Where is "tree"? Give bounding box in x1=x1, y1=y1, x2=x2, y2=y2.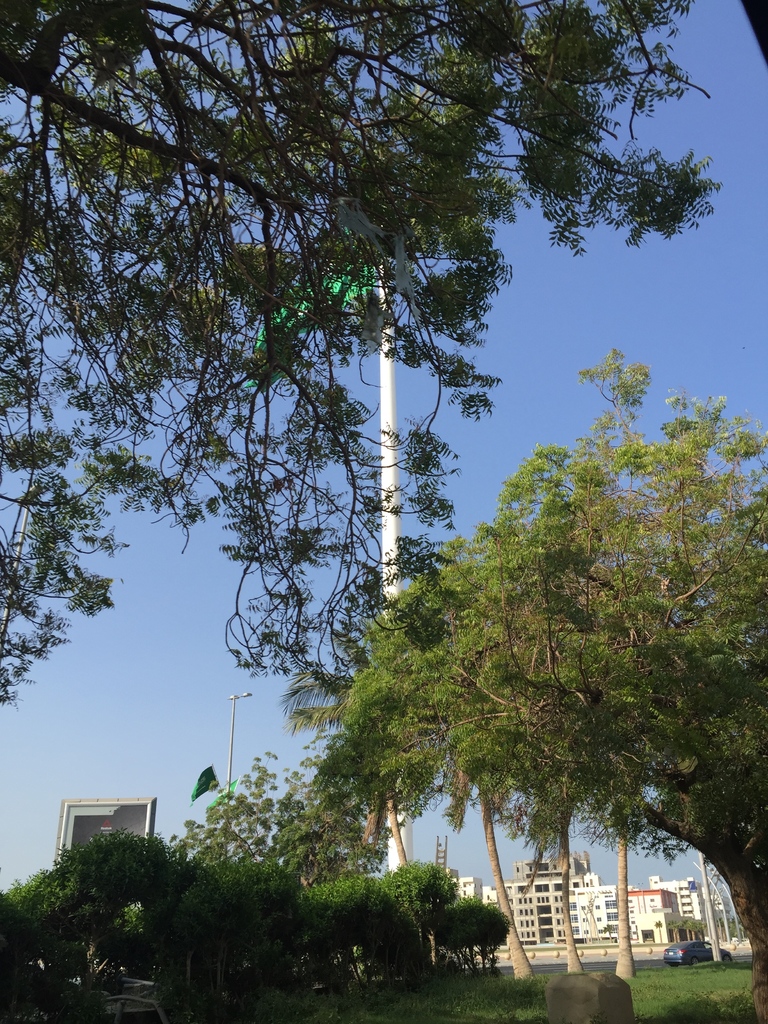
x1=0, y1=0, x2=732, y2=716.
